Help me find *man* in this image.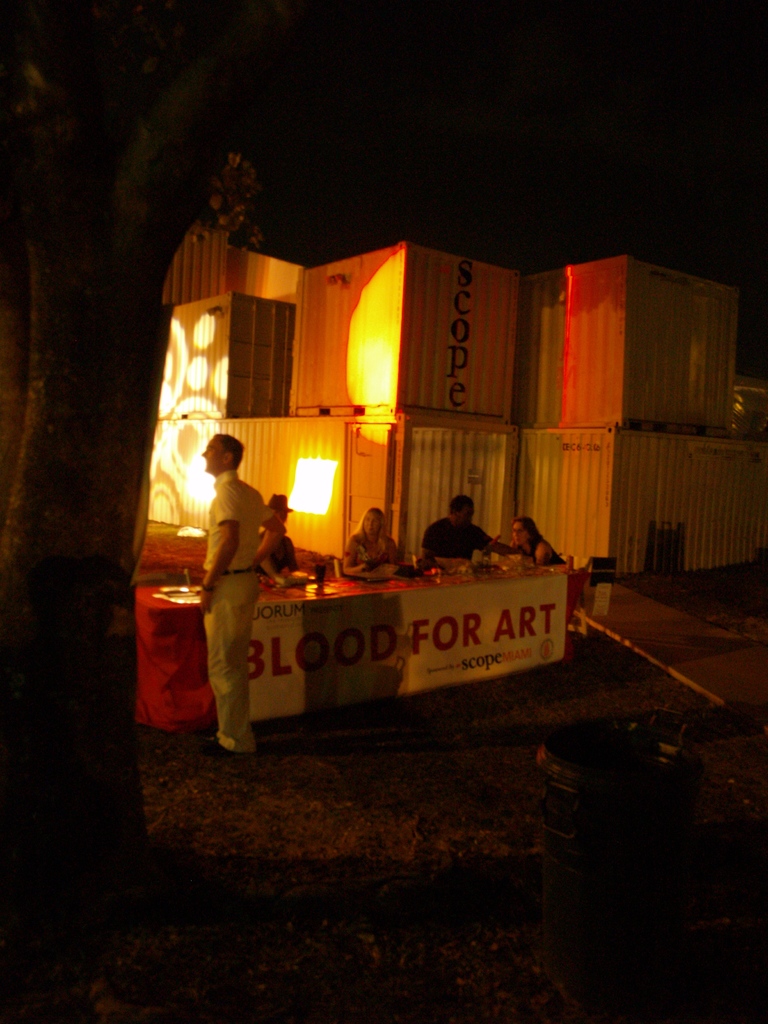
Found it: left=184, top=429, right=272, bottom=758.
